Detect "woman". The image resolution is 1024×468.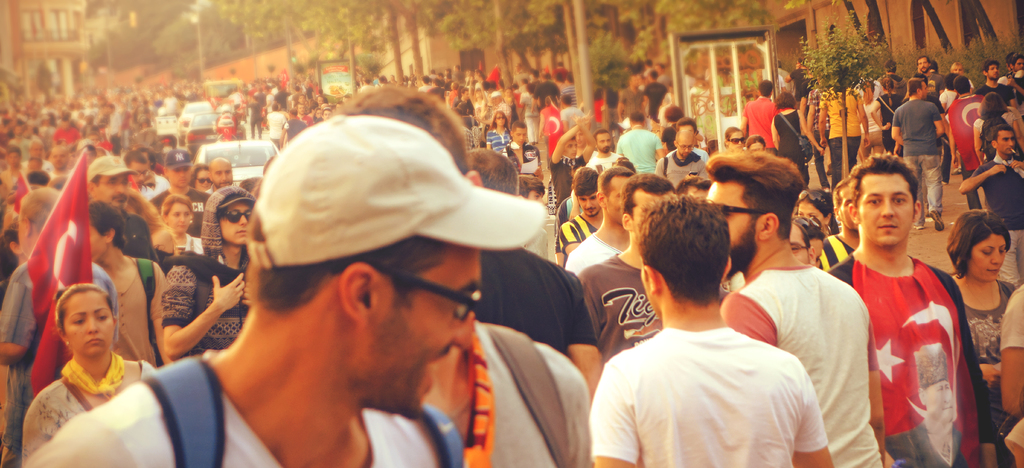
(x1=15, y1=281, x2=156, y2=467).
